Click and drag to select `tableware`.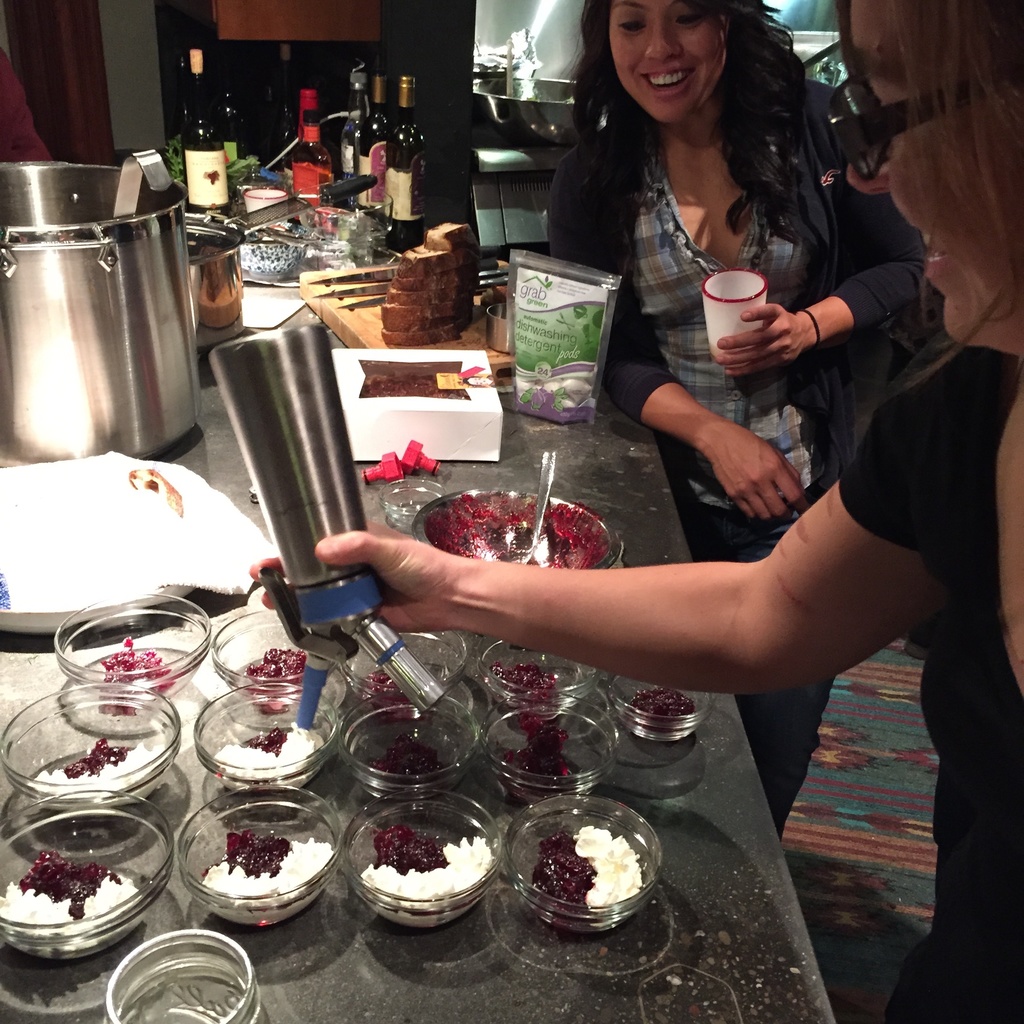
Selection: box(410, 483, 627, 571).
